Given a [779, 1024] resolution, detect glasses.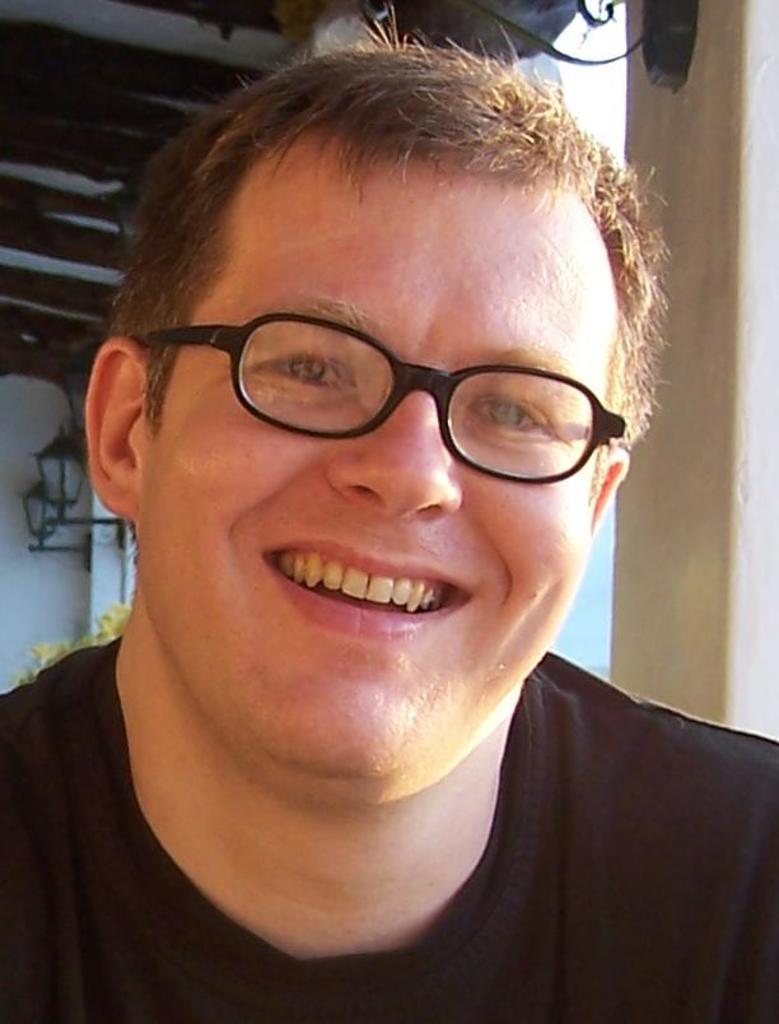
Rect(134, 301, 629, 490).
